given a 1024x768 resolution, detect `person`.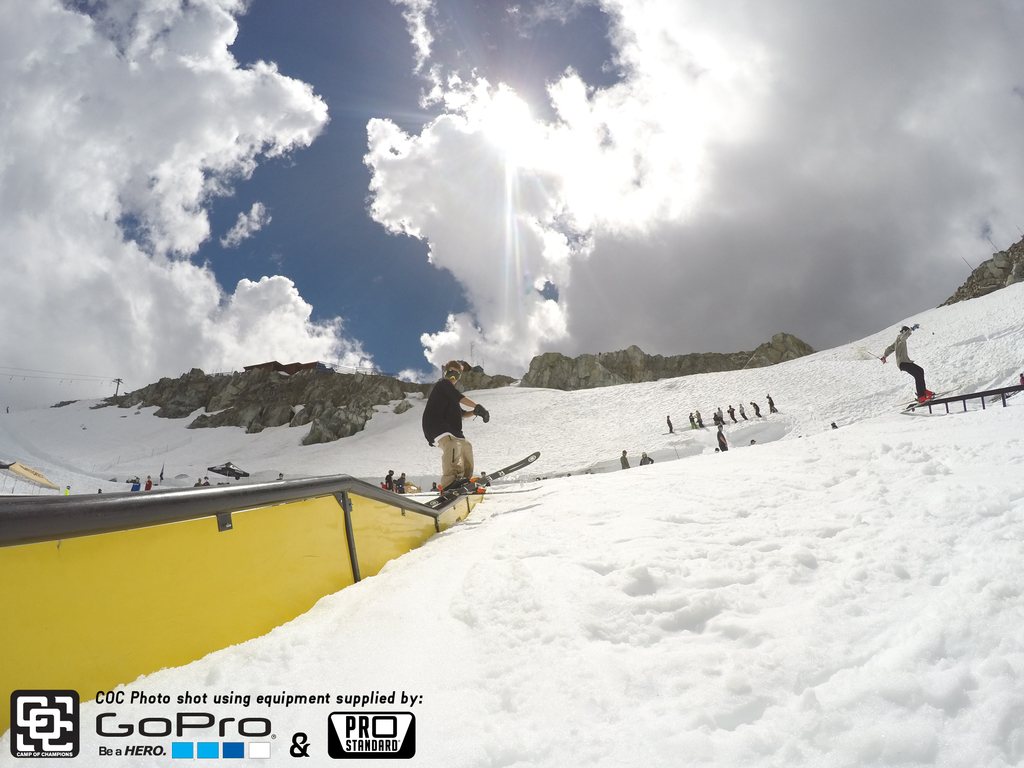
[129,476,141,492].
